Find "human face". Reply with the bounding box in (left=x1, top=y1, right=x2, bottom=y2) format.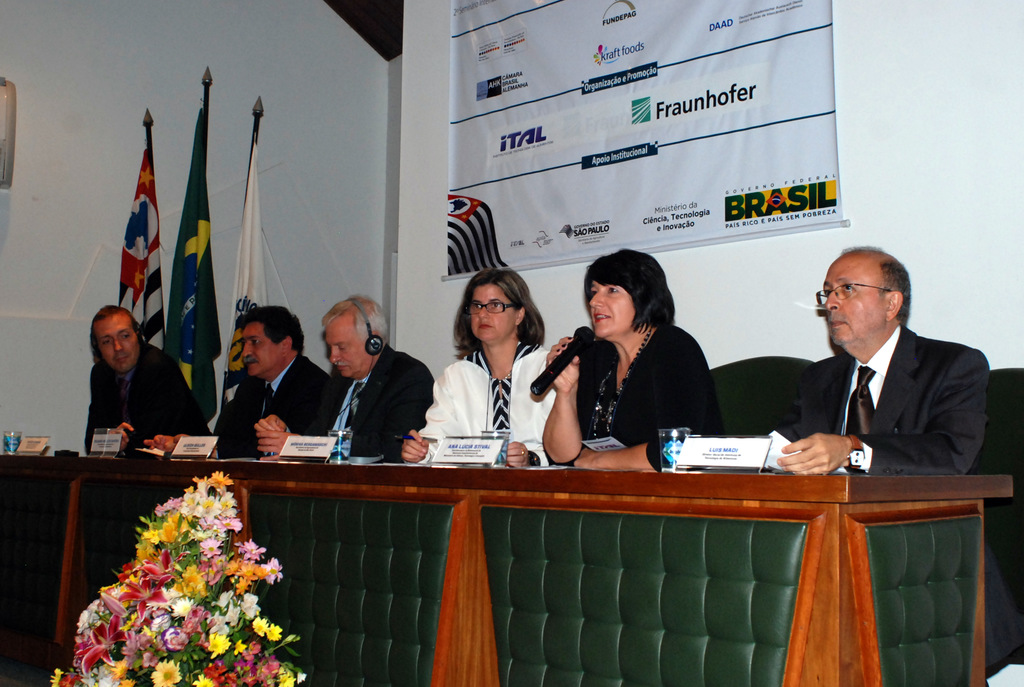
(left=241, top=320, right=286, bottom=375).
